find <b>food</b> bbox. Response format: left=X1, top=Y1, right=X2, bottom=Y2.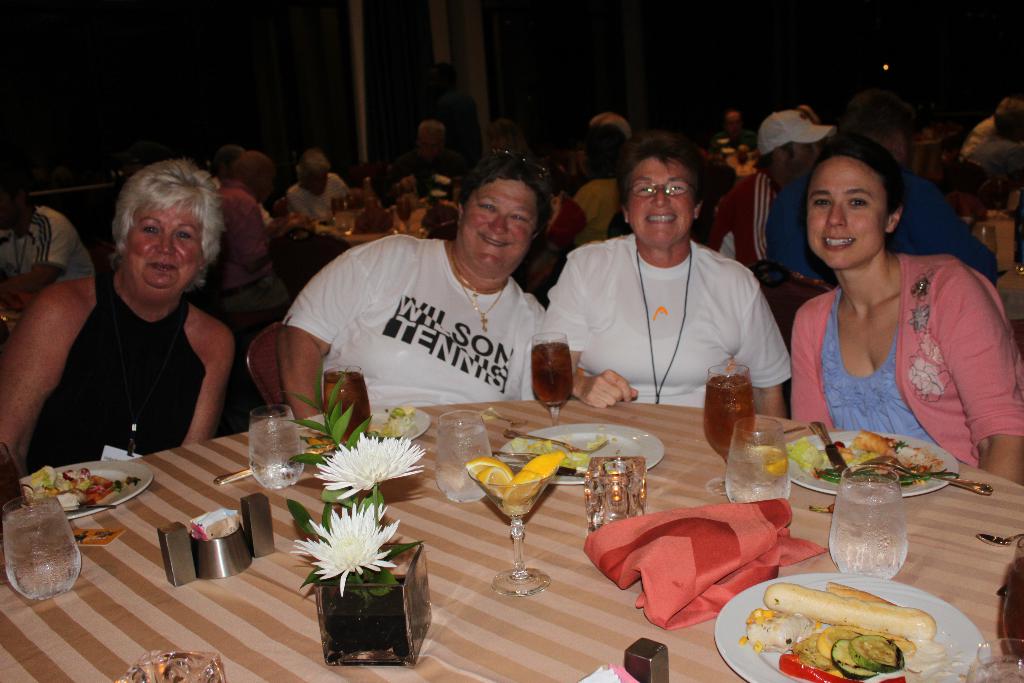
left=371, top=399, right=414, bottom=436.
